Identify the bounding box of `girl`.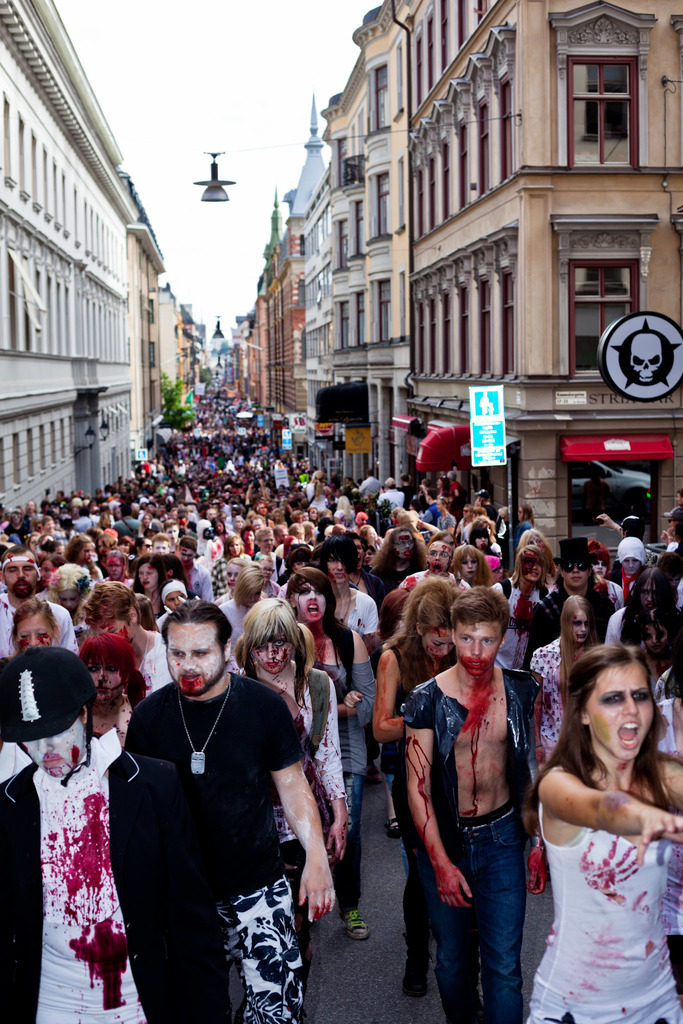
<region>81, 636, 139, 736</region>.
